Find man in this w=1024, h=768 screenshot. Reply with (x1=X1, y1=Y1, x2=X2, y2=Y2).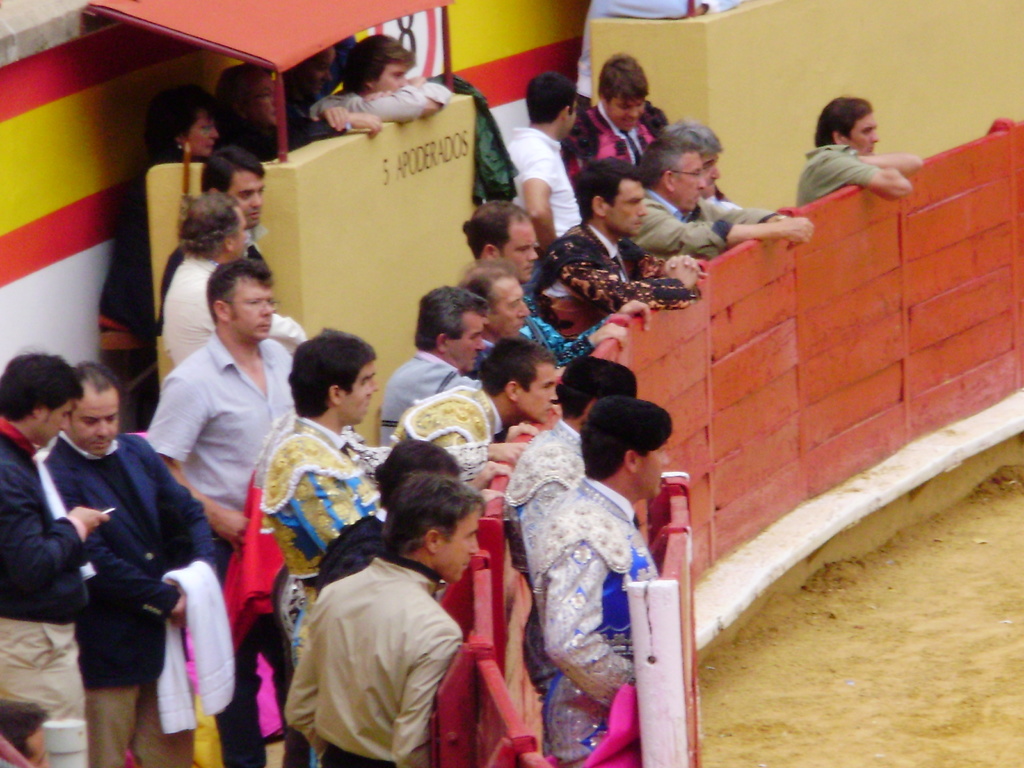
(x1=259, y1=326, x2=507, y2=766).
